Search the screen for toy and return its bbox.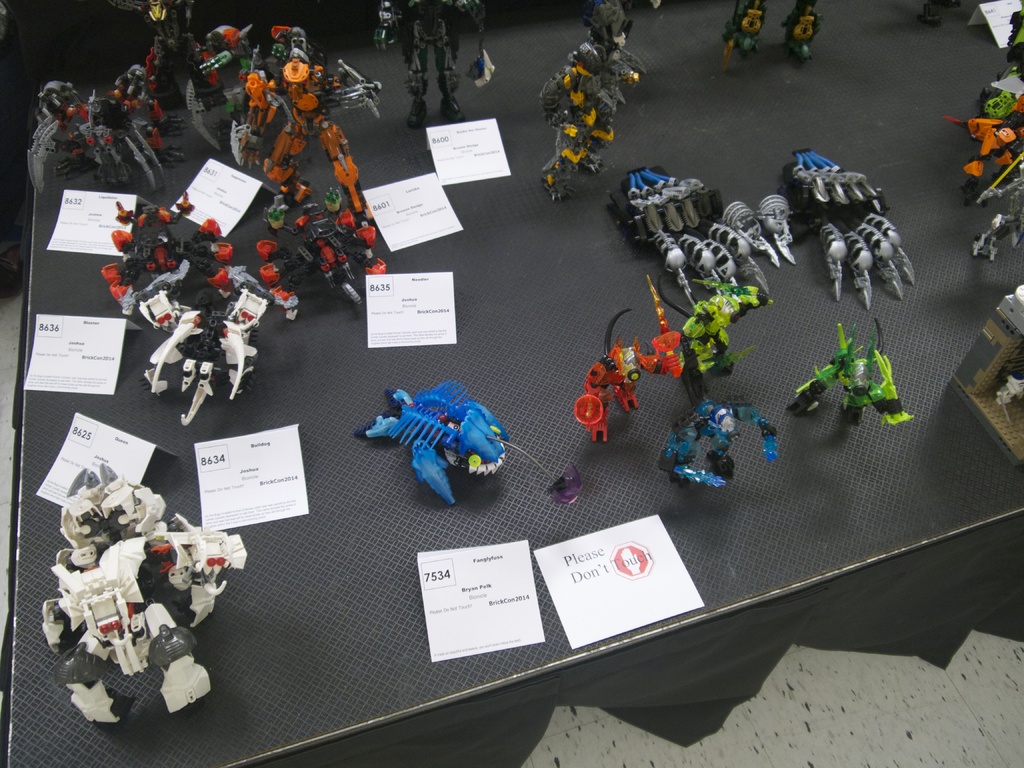
Found: {"left": 704, "top": 0, "right": 774, "bottom": 67}.
